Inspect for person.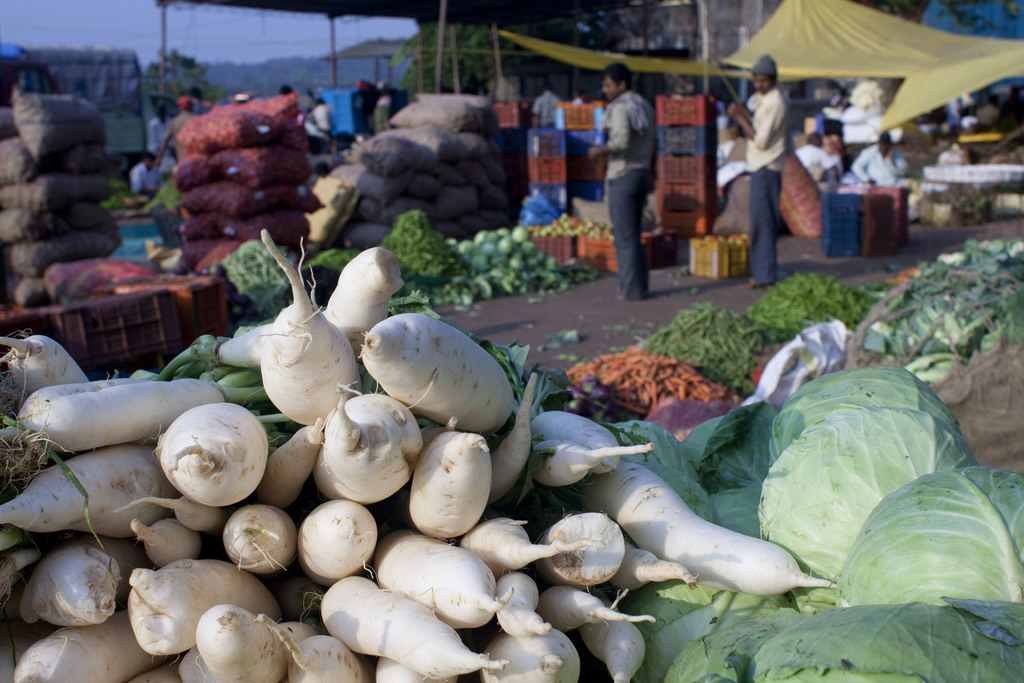
Inspection: (729, 56, 790, 291).
